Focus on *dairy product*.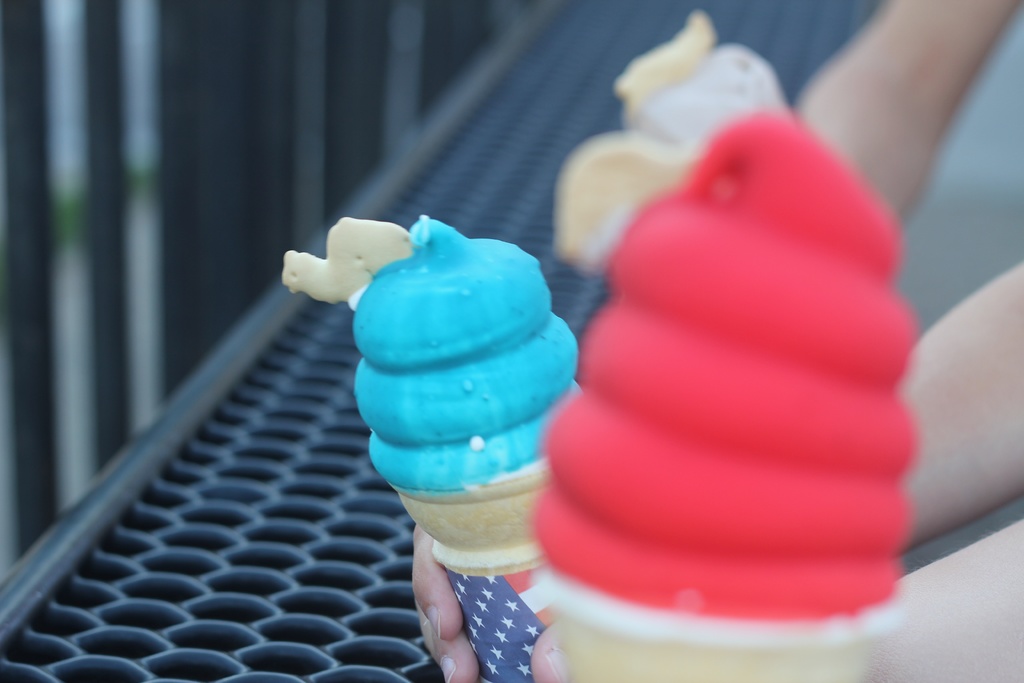
Focused at l=282, t=215, r=580, b=490.
